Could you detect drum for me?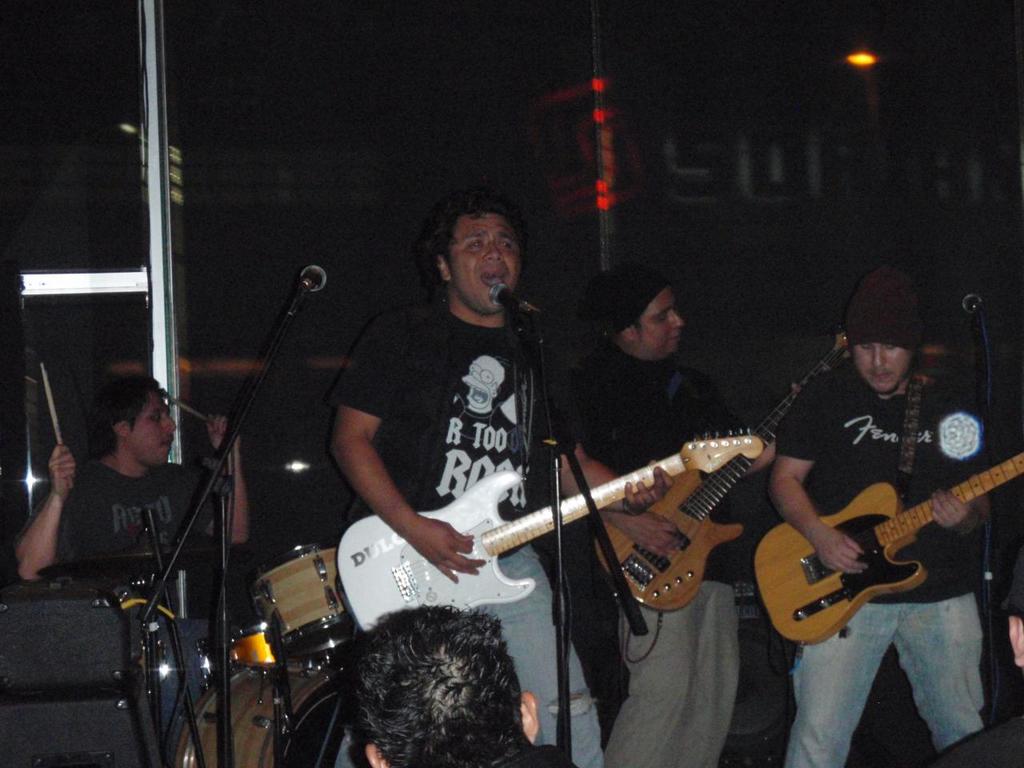
Detection result: (x1=179, y1=649, x2=346, y2=762).
